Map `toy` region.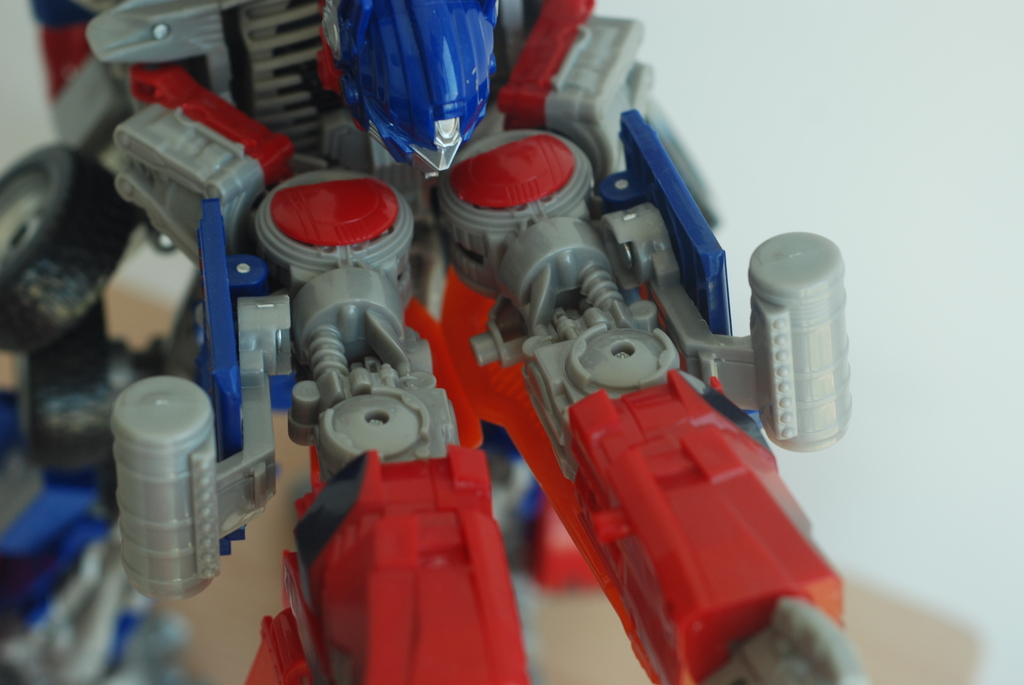
Mapped to {"x1": 1, "y1": 104, "x2": 205, "y2": 684}.
